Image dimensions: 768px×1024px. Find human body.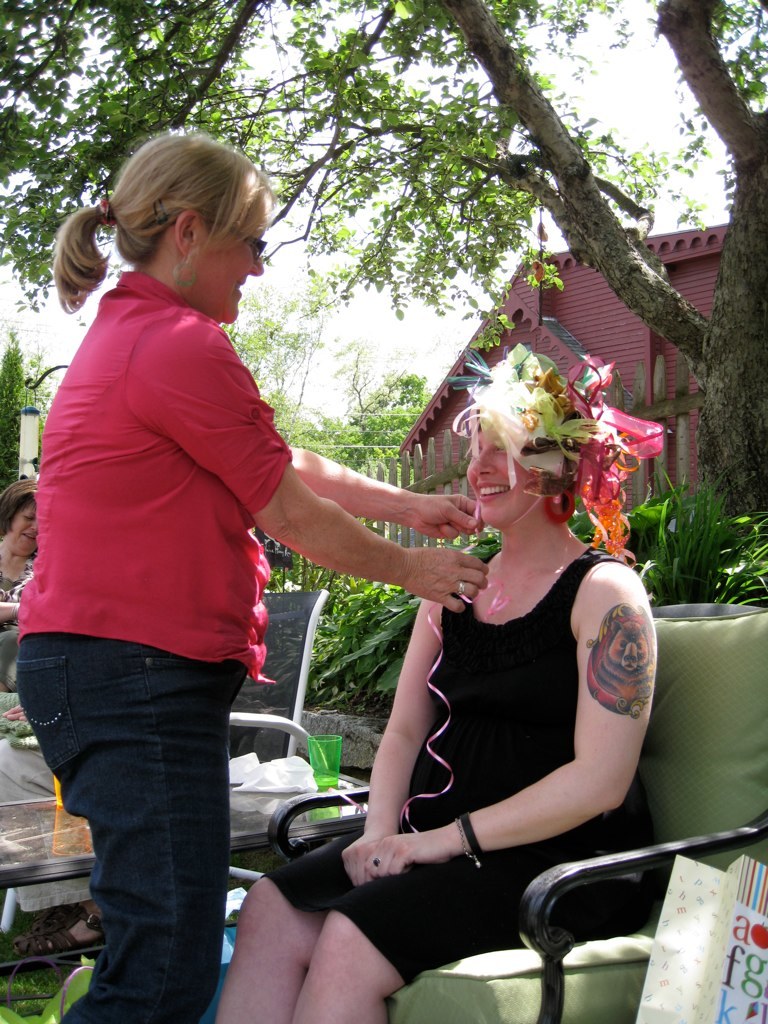
<box>8,117,488,1023</box>.
